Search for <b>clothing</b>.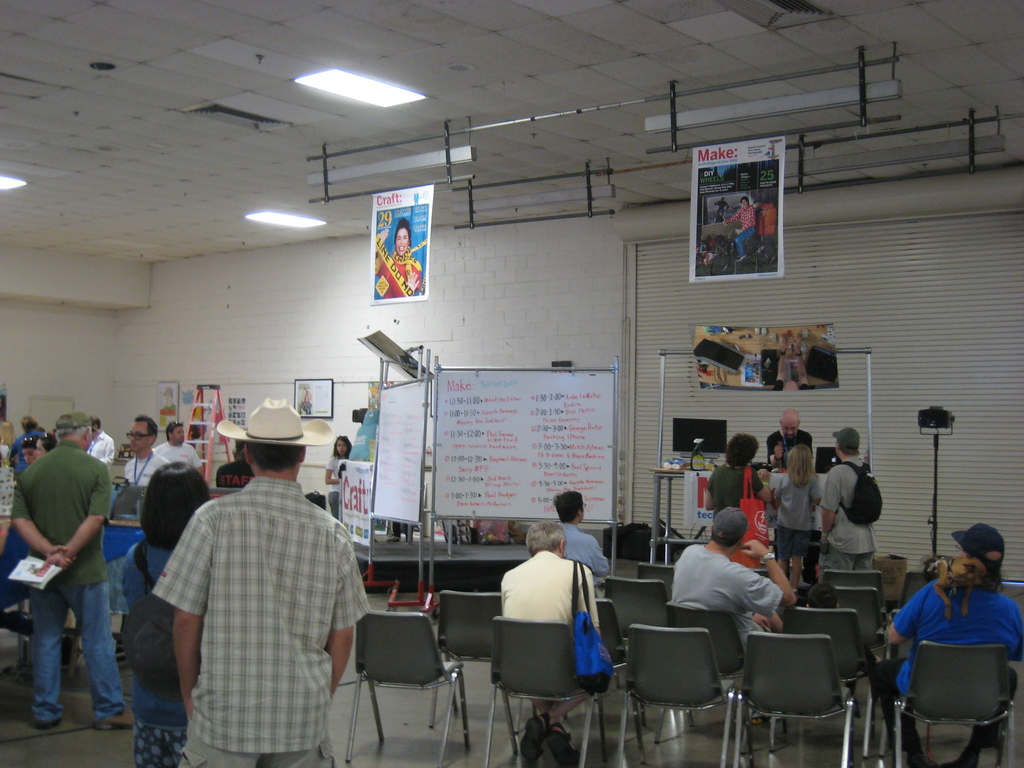
Found at [x1=138, y1=443, x2=353, y2=758].
